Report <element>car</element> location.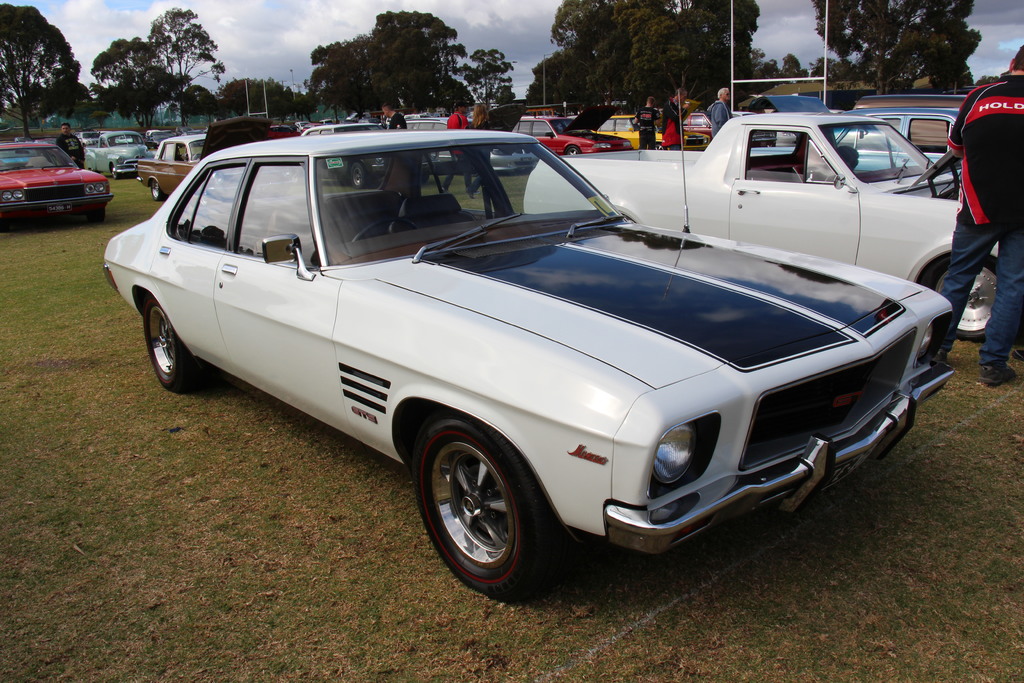
Report: 0, 135, 107, 222.
